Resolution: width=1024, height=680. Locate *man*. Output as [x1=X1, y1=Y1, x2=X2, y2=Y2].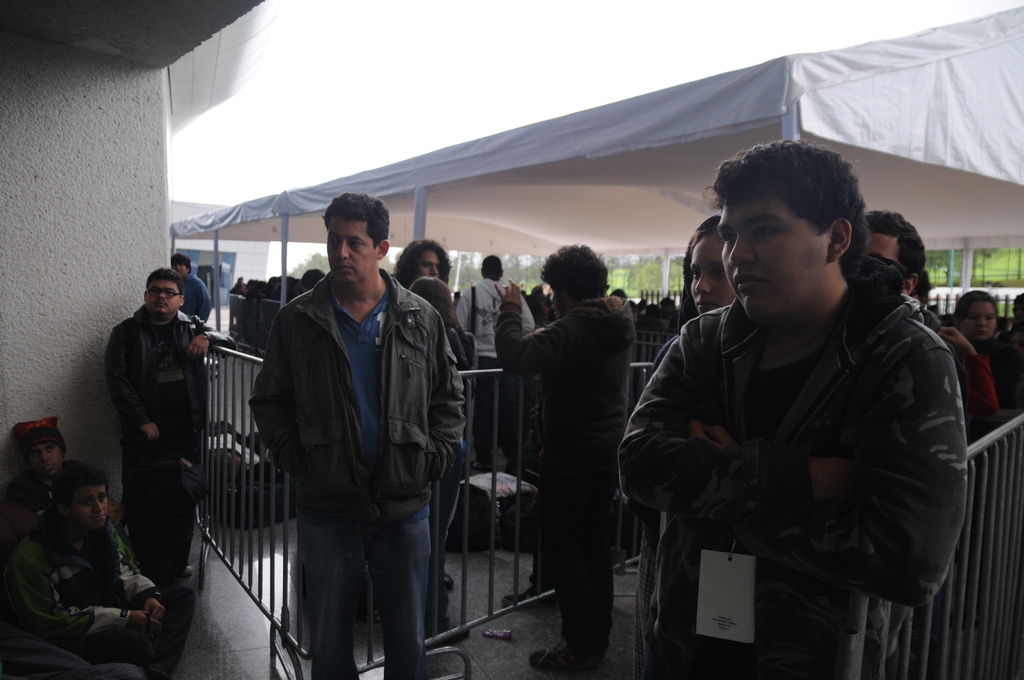
[x1=248, y1=193, x2=469, y2=679].
